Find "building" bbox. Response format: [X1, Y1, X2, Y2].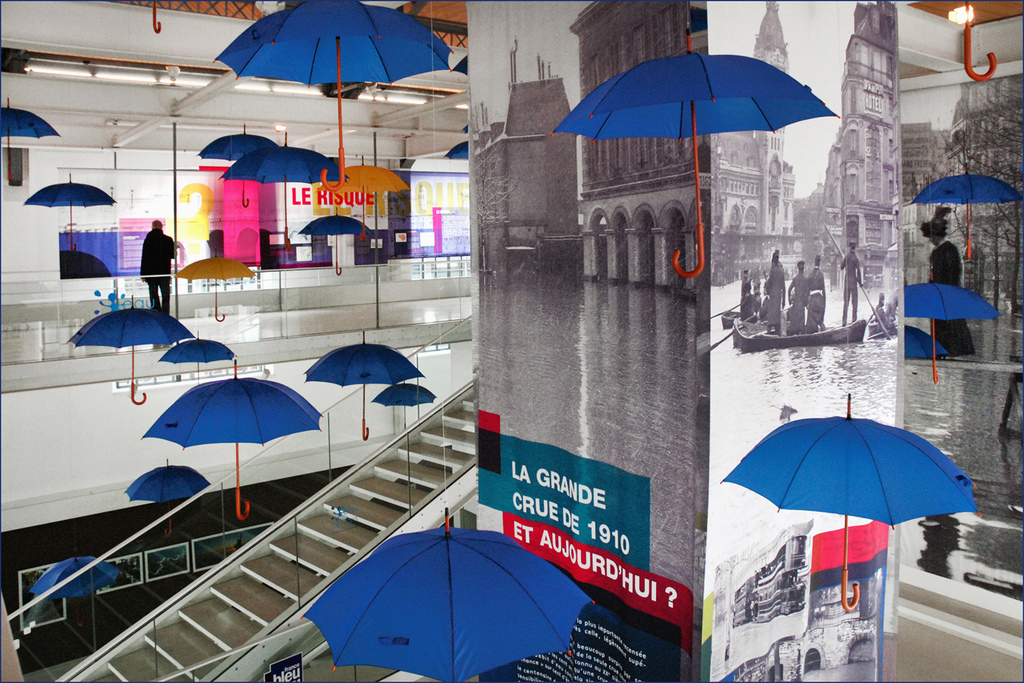
[817, 0, 900, 283].
